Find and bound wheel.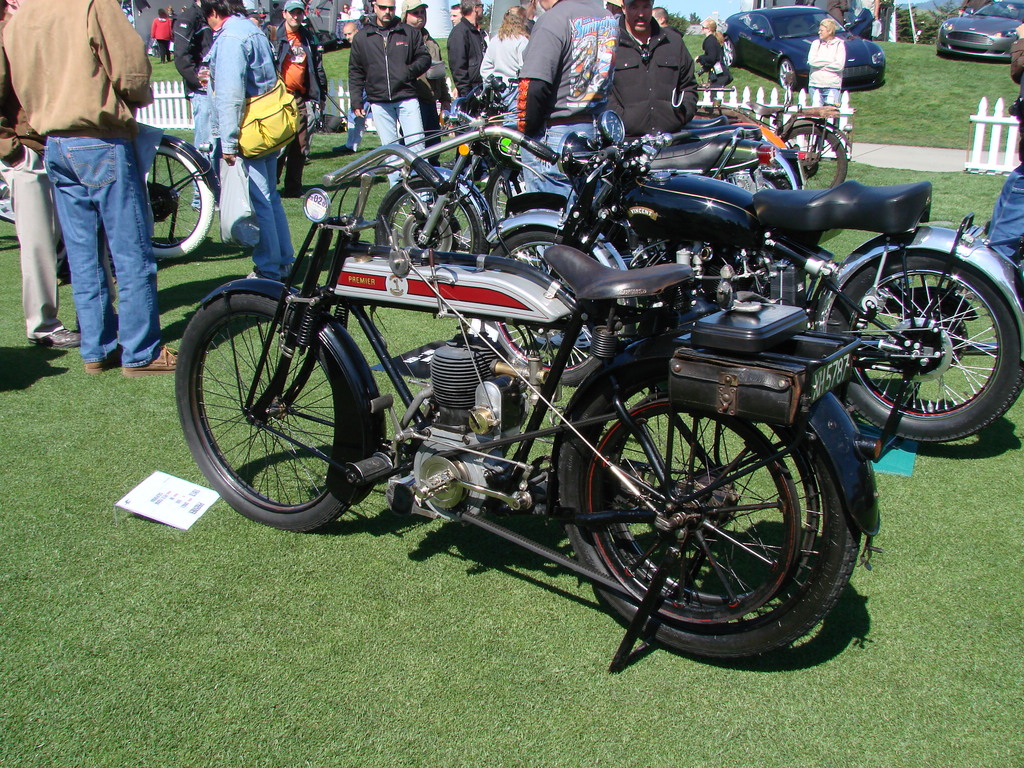
Bound: pyautogui.locateOnScreen(721, 40, 735, 65).
